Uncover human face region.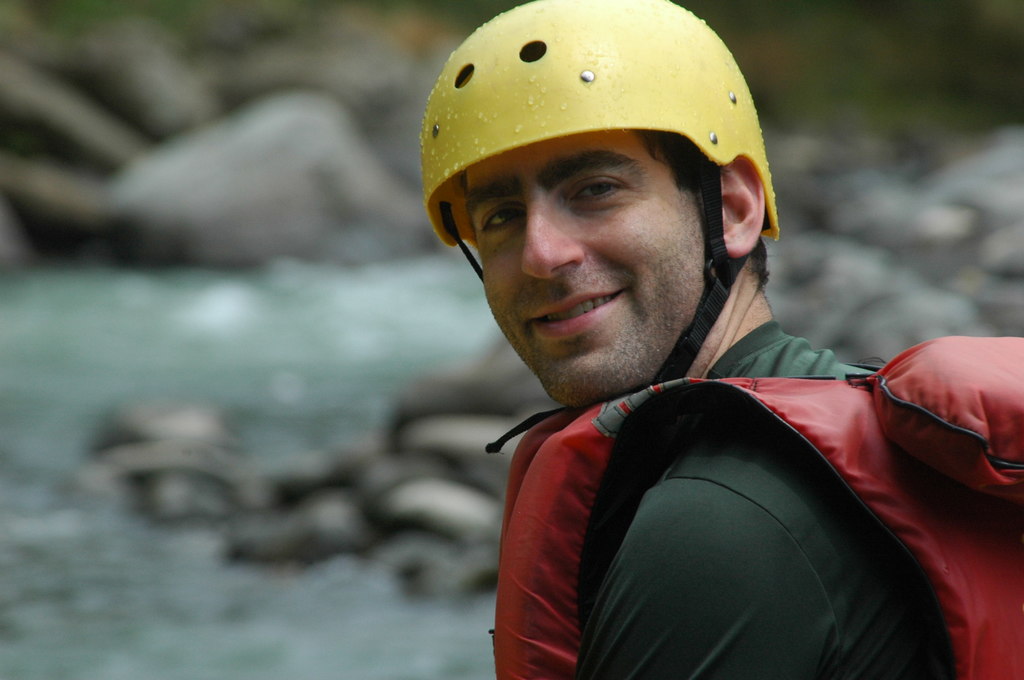
Uncovered: Rect(463, 134, 707, 404).
